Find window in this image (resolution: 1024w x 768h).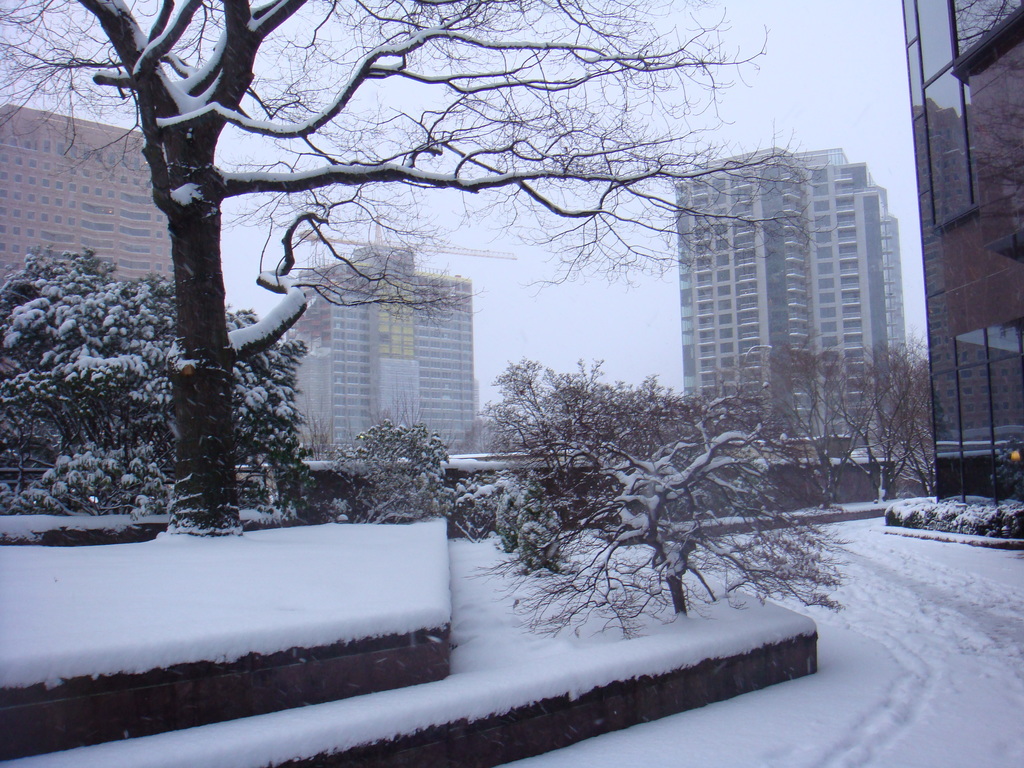
crop(821, 337, 838, 349).
